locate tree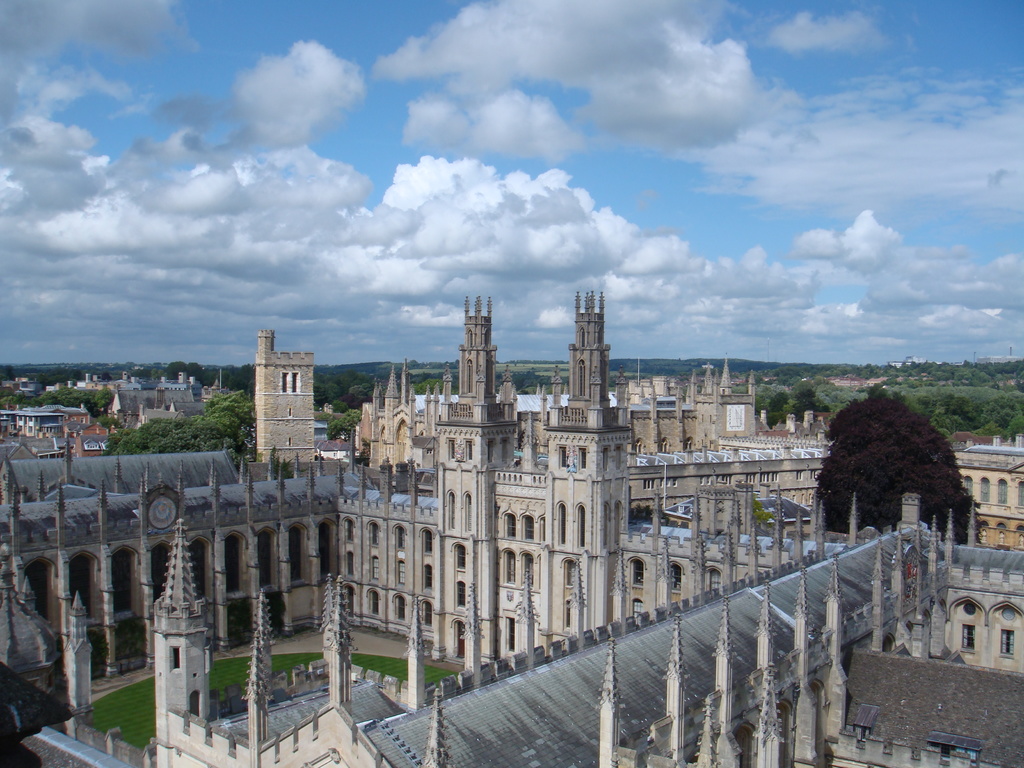
Rect(789, 365, 831, 391)
